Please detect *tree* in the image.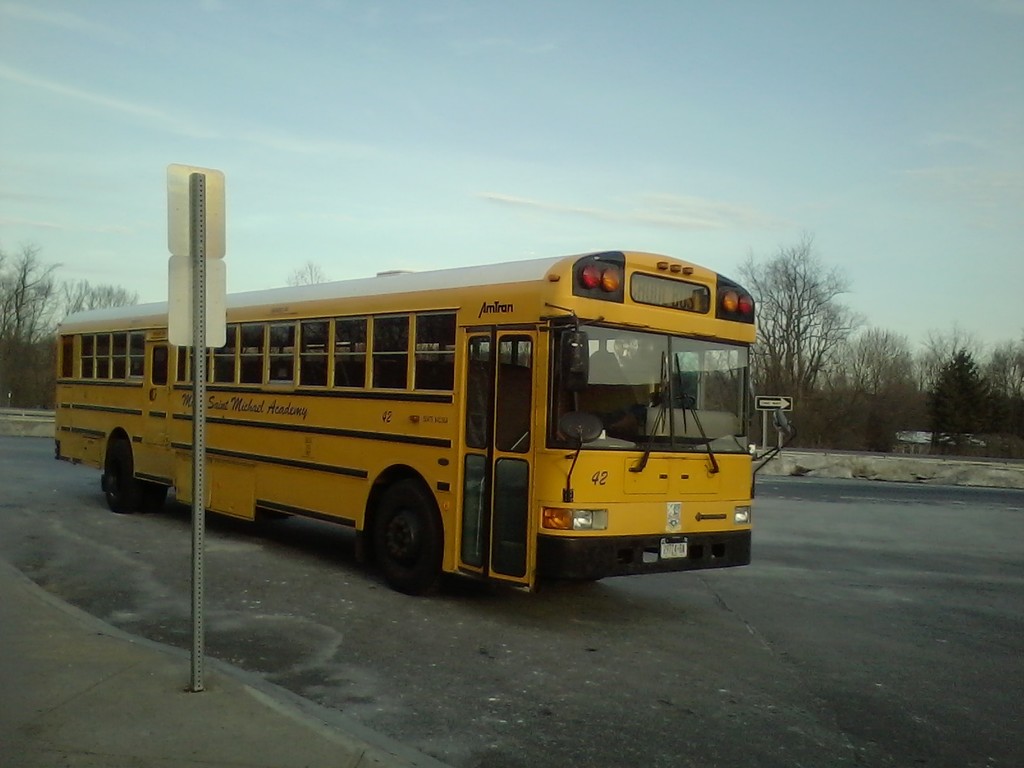
(x1=732, y1=232, x2=874, y2=443).
